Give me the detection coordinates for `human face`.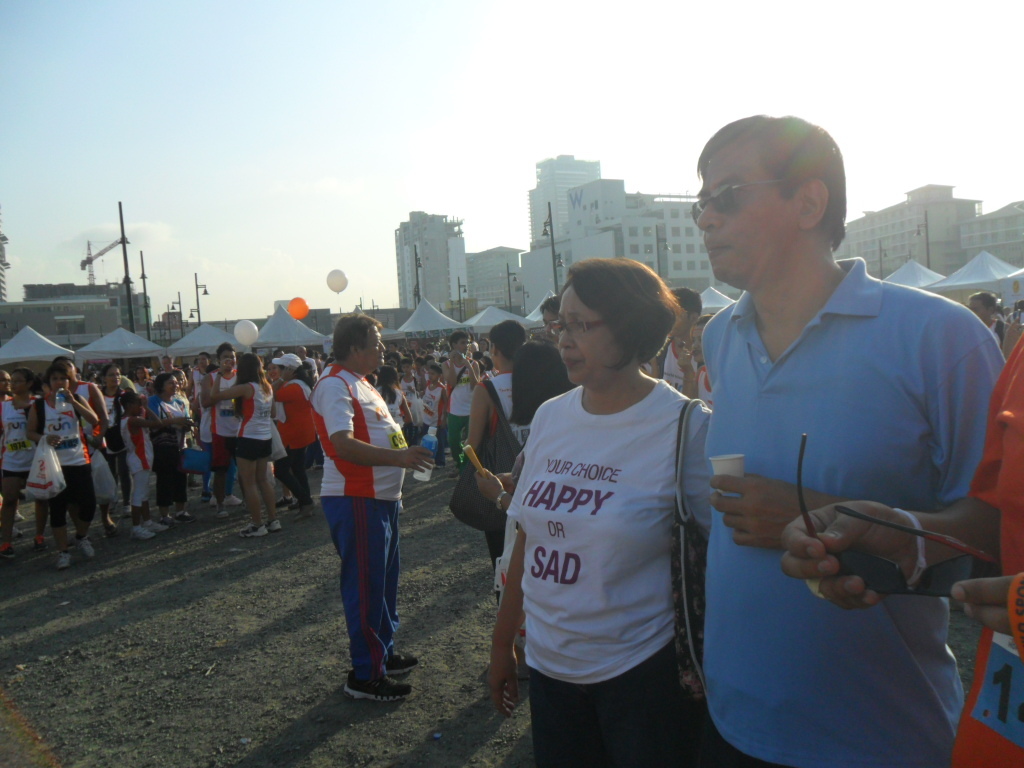
x1=50 y1=371 x2=68 y2=392.
